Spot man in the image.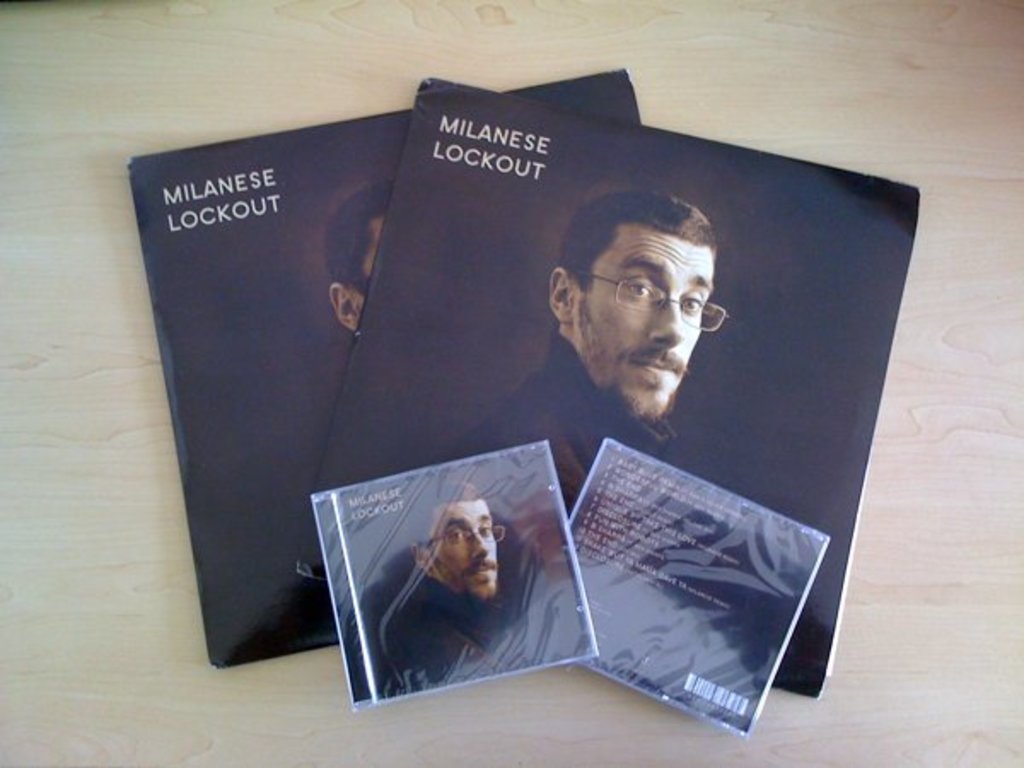
man found at BBox(319, 188, 398, 335).
